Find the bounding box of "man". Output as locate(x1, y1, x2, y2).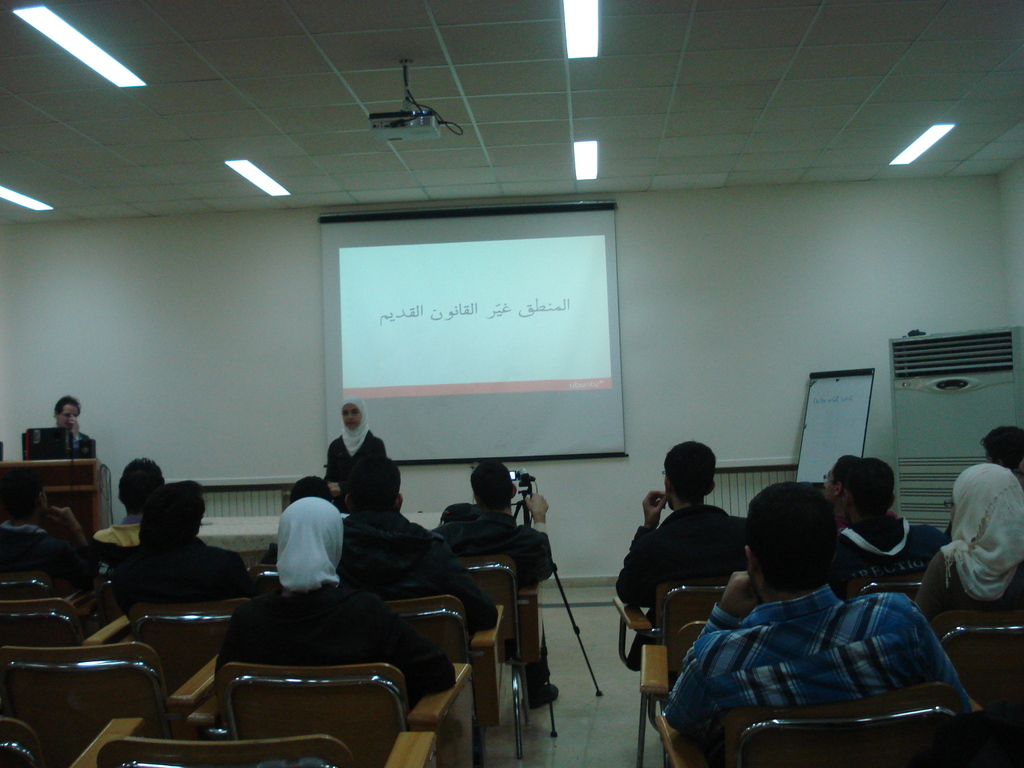
locate(612, 436, 753, 625).
